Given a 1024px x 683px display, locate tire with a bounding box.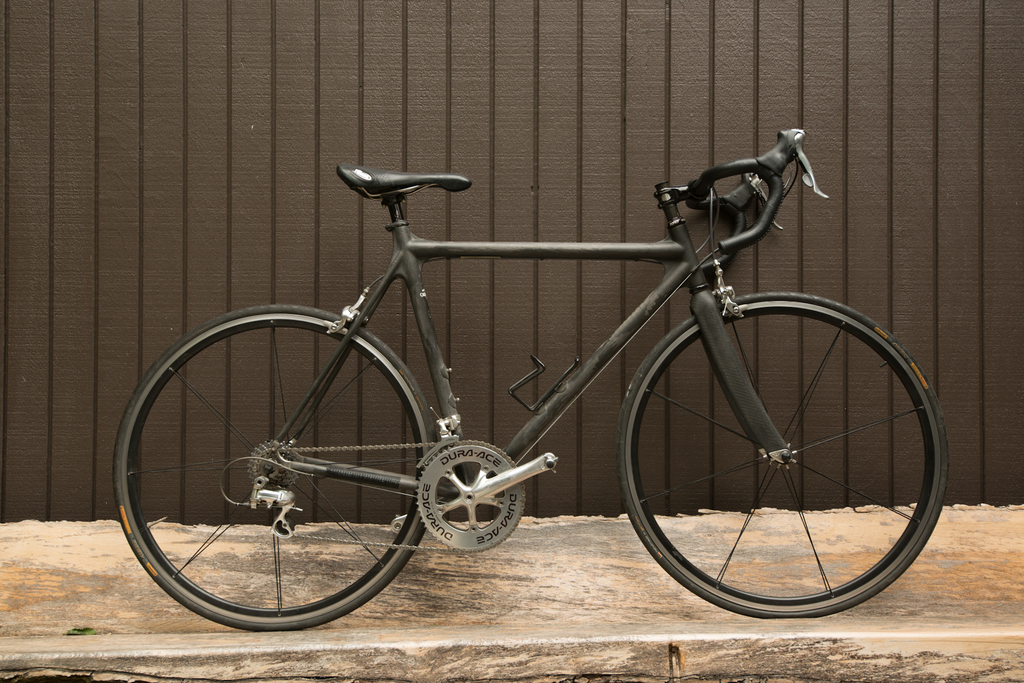
Located: 616 289 954 613.
